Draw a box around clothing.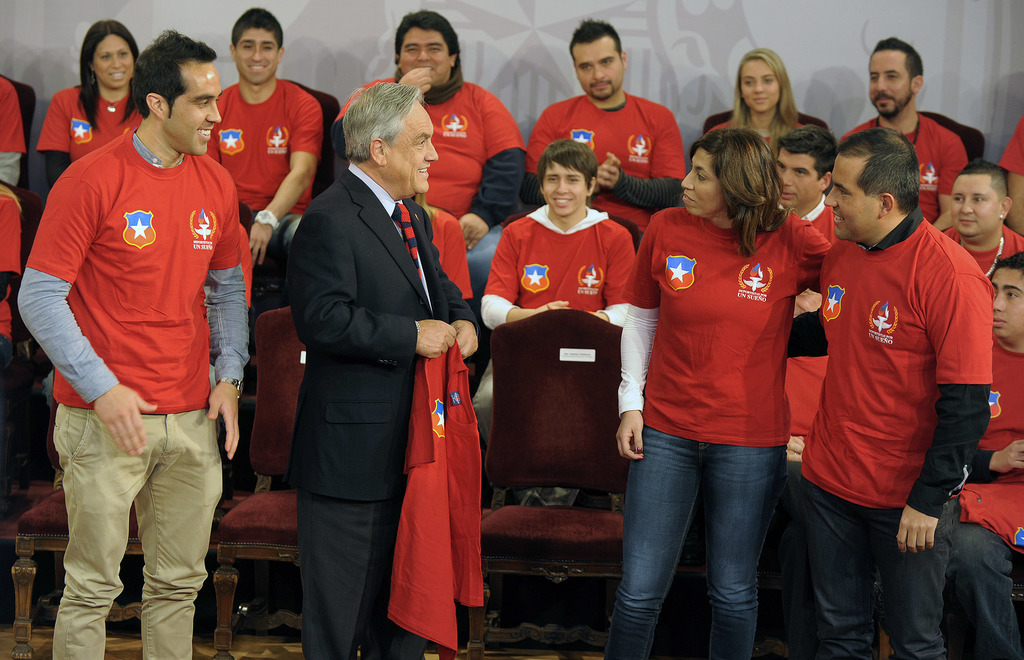
x1=703, y1=117, x2=806, y2=165.
